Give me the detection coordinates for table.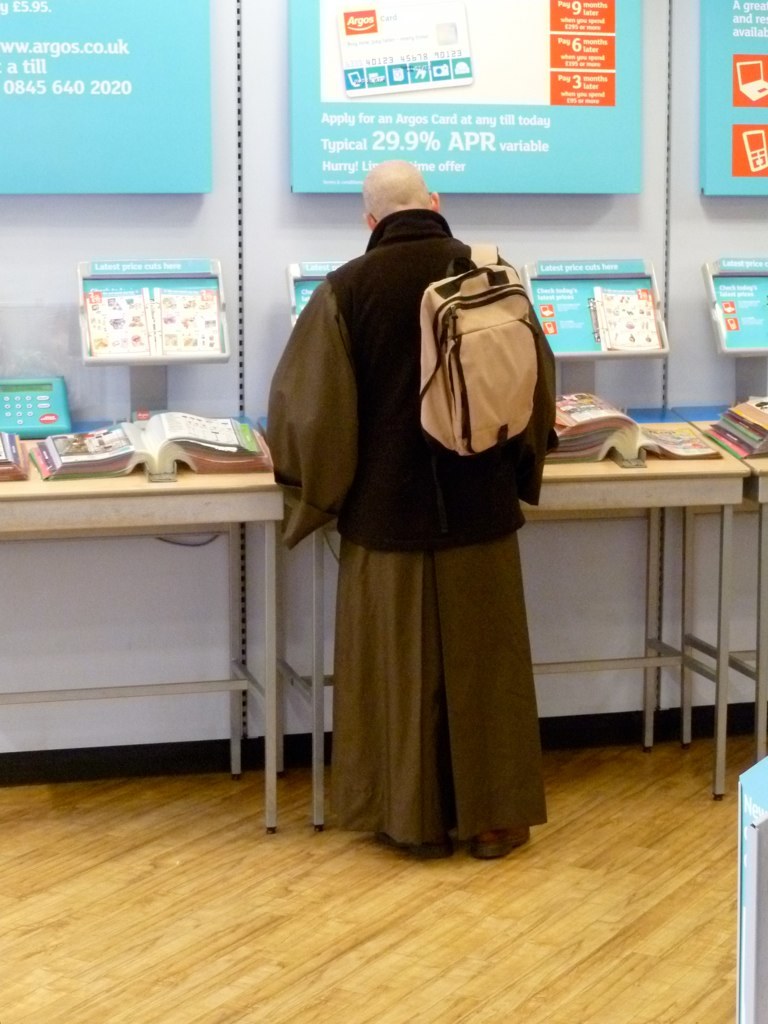
x1=687, y1=409, x2=767, y2=746.
